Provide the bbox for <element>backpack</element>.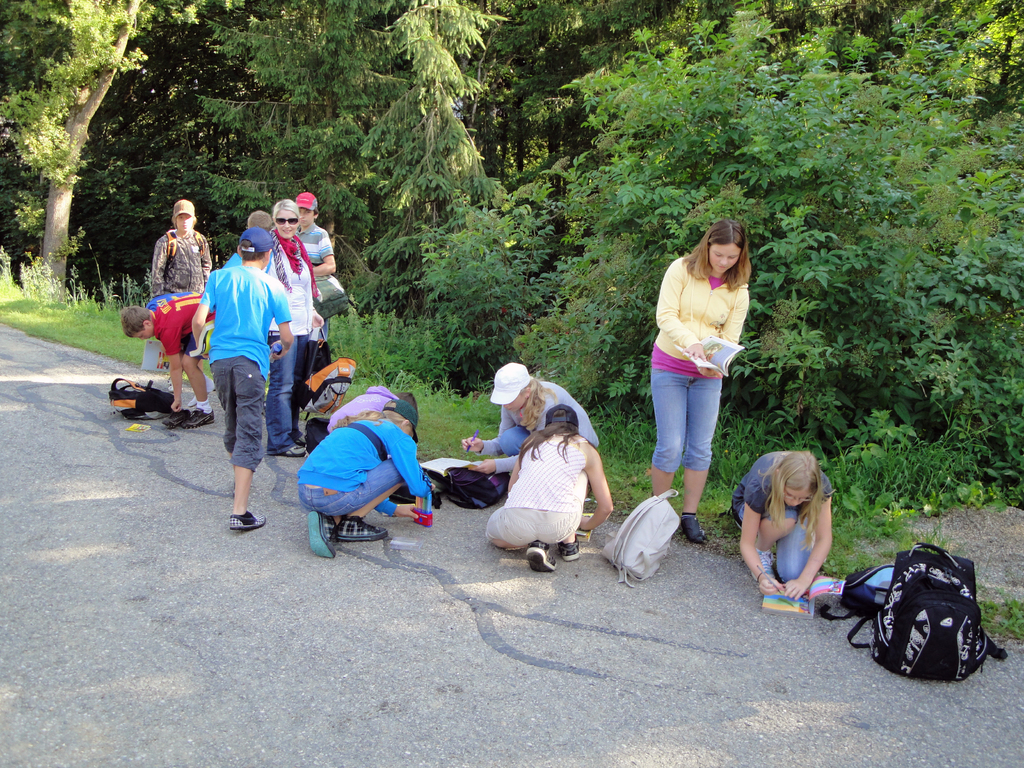
[598,491,680,586].
